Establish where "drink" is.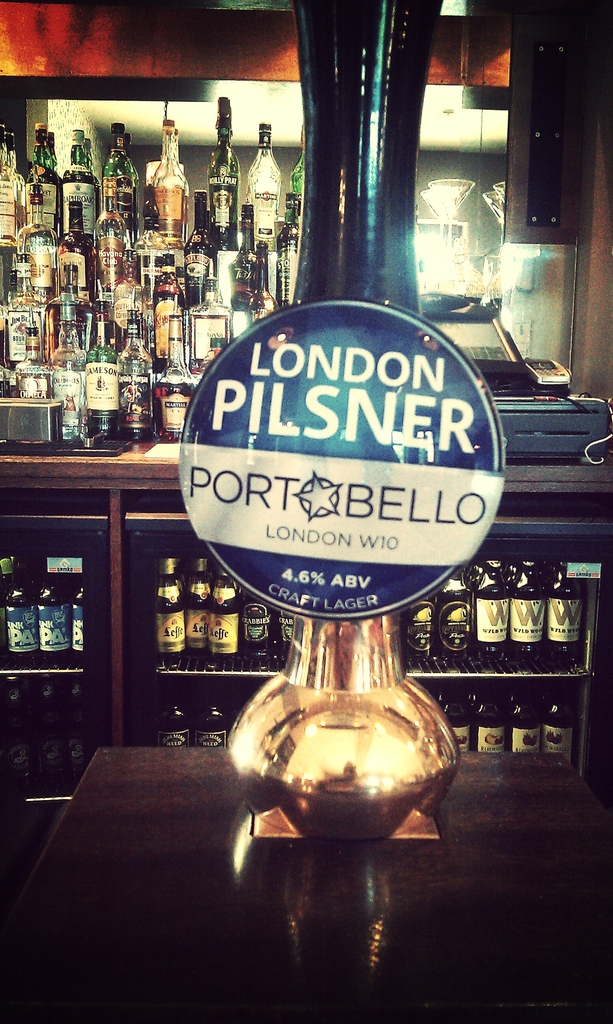
Established at region(4, 252, 46, 364).
